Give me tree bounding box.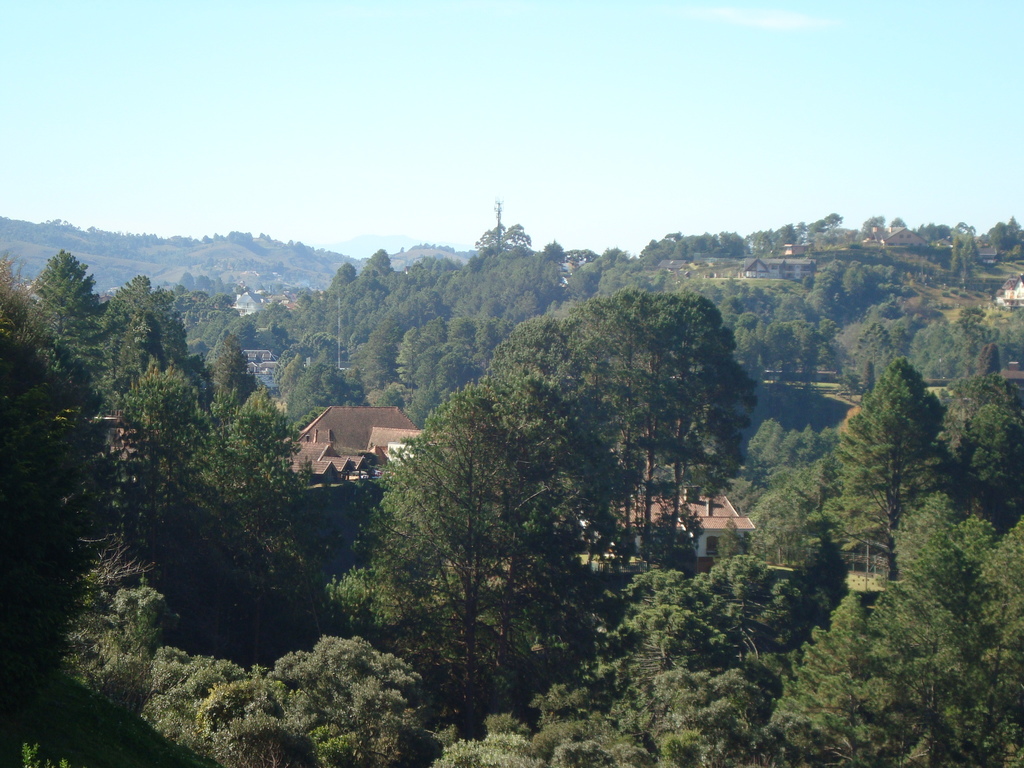
(770, 595, 906, 767).
